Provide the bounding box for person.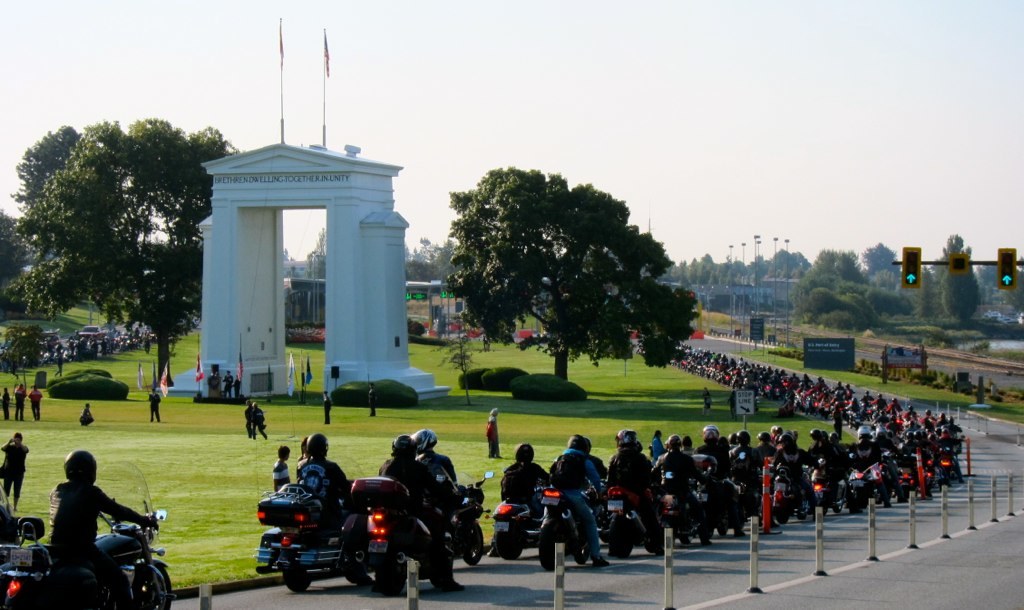
l=413, t=427, r=452, b=499.
